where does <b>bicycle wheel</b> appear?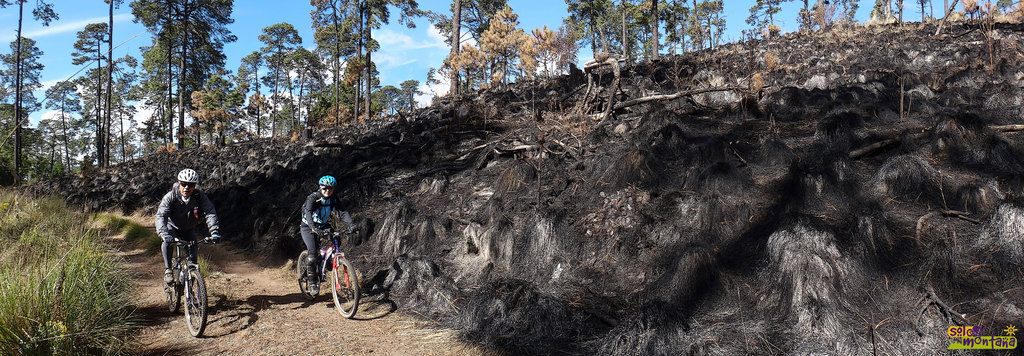
Appears at (x1=182, y1=267, x2=211, y2=338).
